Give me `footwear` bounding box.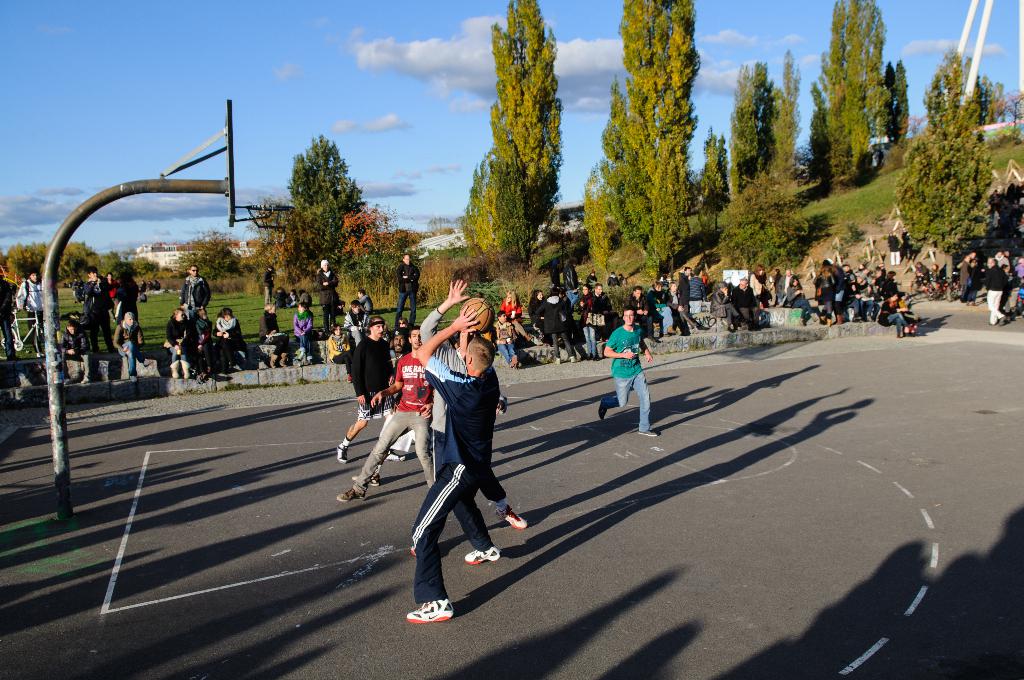
298,354,302,360.
